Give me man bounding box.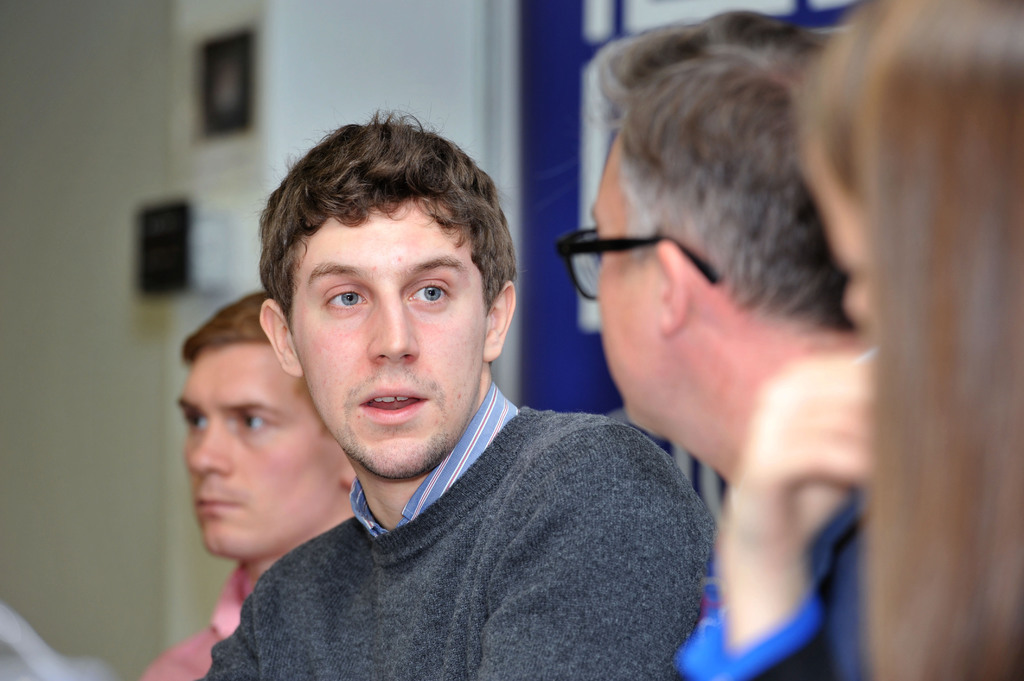
(x1=557, y1=6, x2=833, y2=680).
